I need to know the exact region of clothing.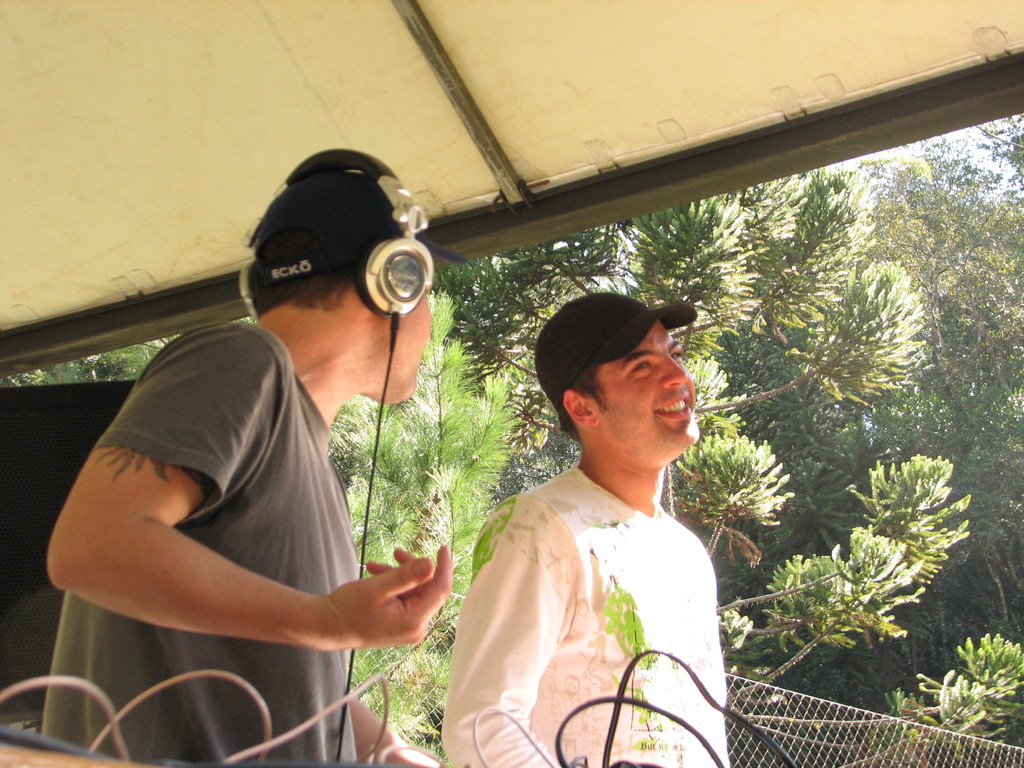
Region: <bbox>41, 312, 378, 767</bbox>.
